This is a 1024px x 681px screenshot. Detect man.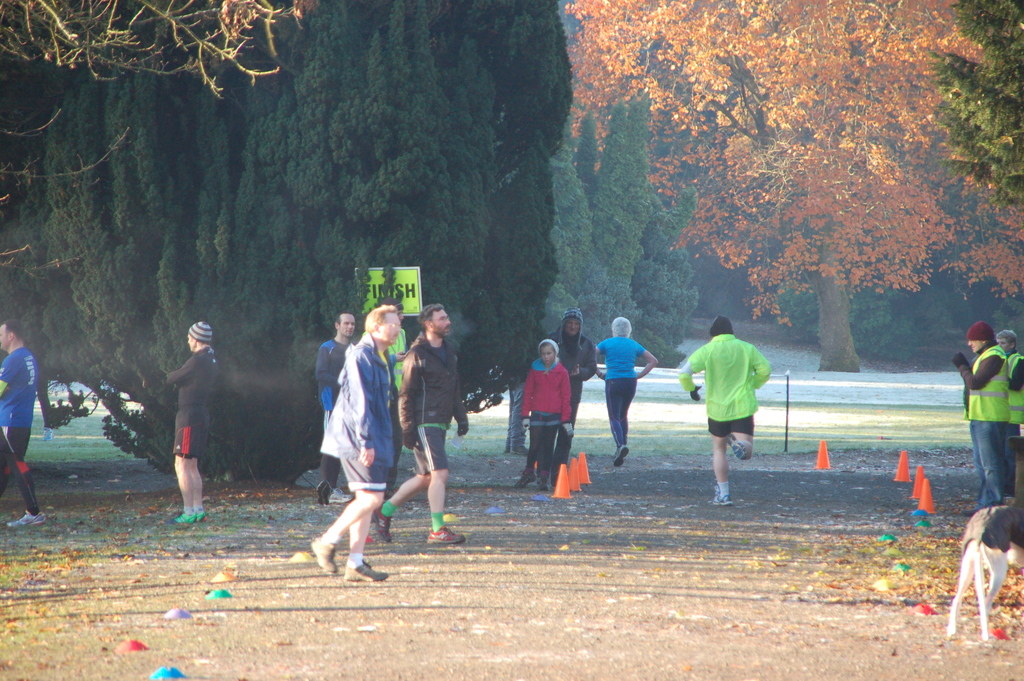
Rect(304, 295, 415, 576).
